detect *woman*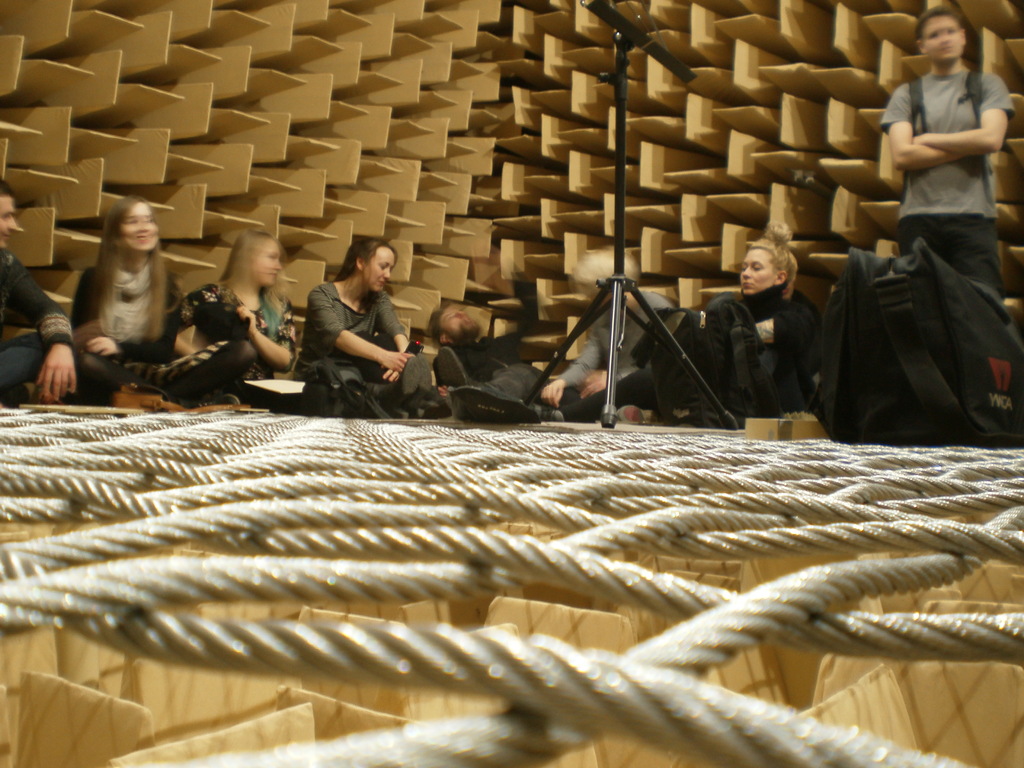
170/230/306/404
